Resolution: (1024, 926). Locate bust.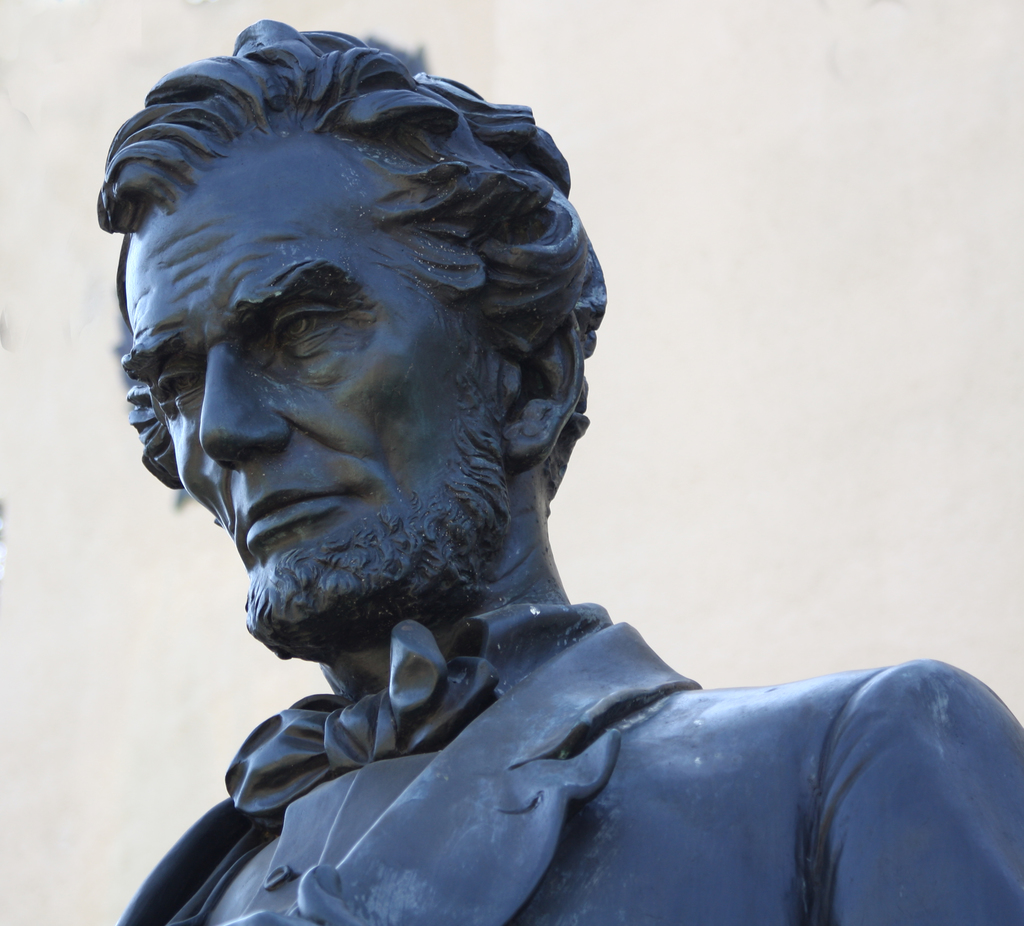
Rect(96, 20, 1023, 925).
